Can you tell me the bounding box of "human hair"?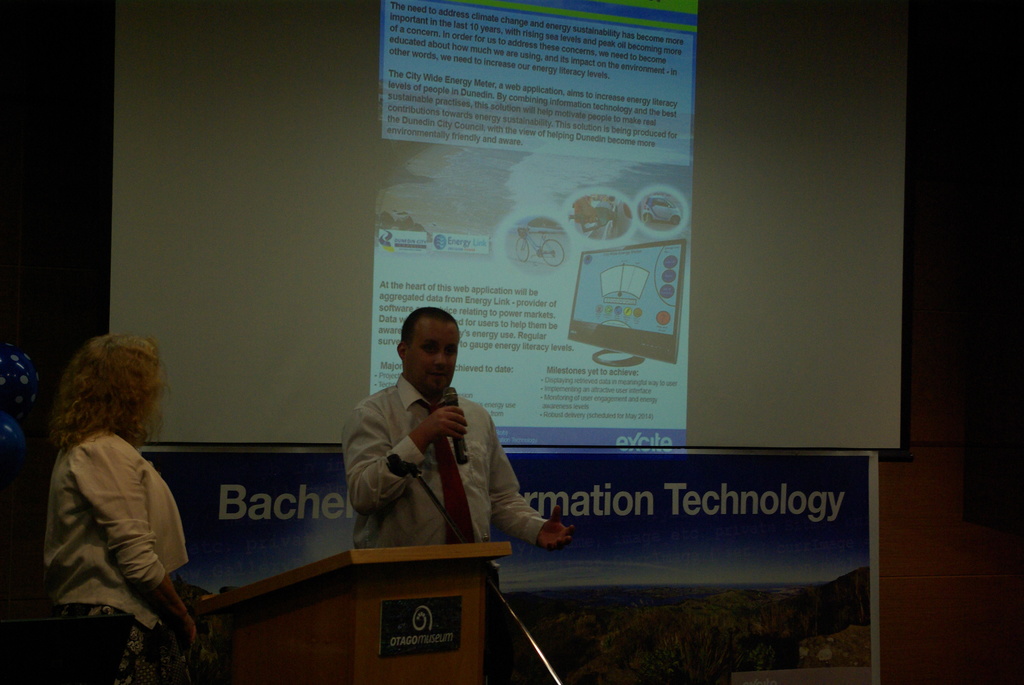
x1=52, y1=333, x2=172, y2=448.
